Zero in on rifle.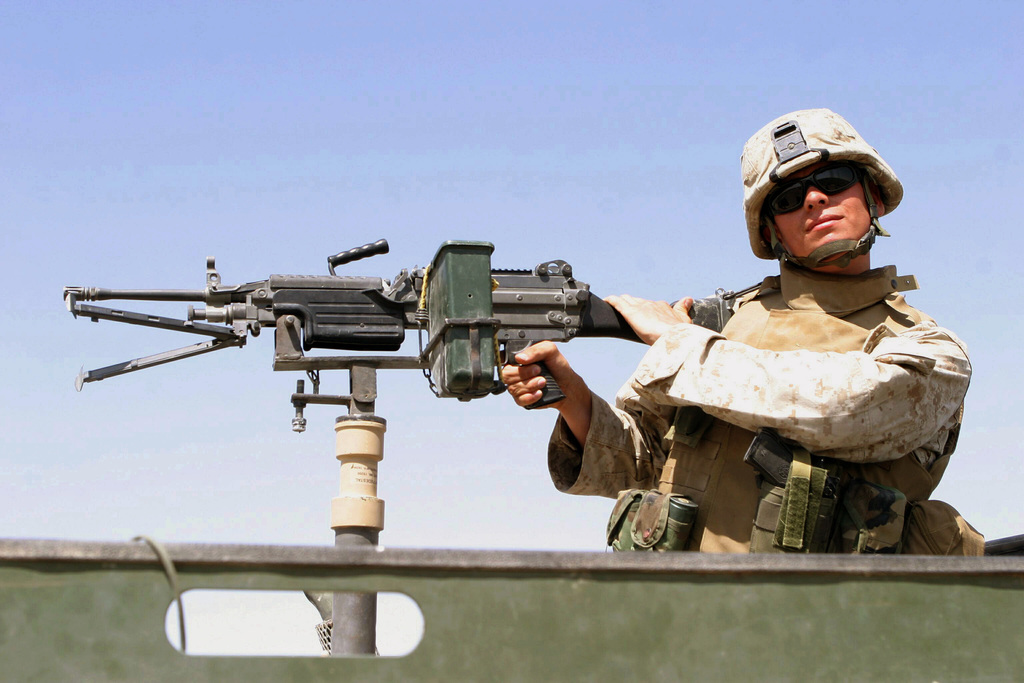
Zeroed in: left=63, top=224, right=724, bottom=466.
